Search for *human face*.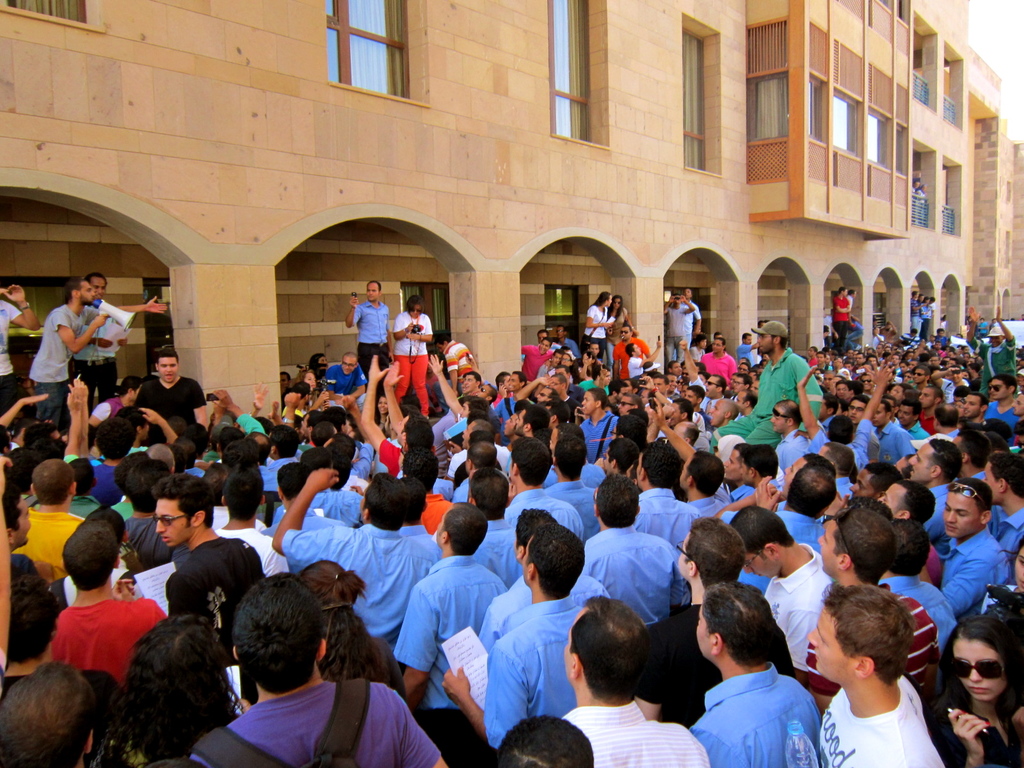
Found at [x1=90, y1=275, x2=104, y2=296].
